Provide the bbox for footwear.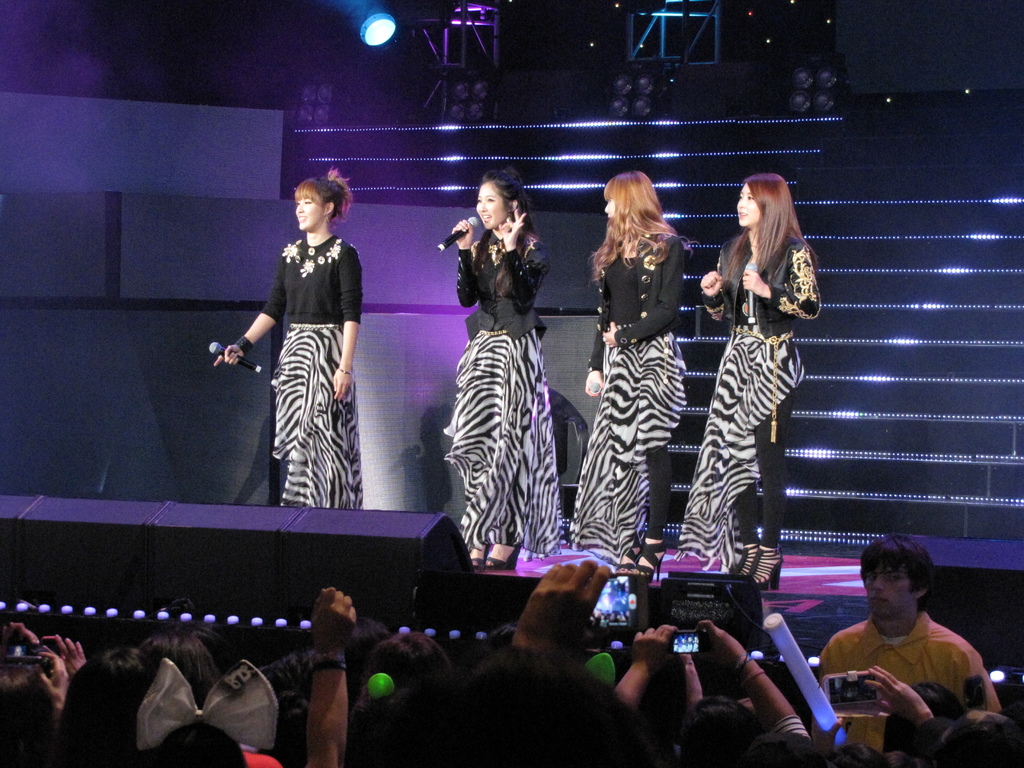
region(735, 541, 765, 578).
